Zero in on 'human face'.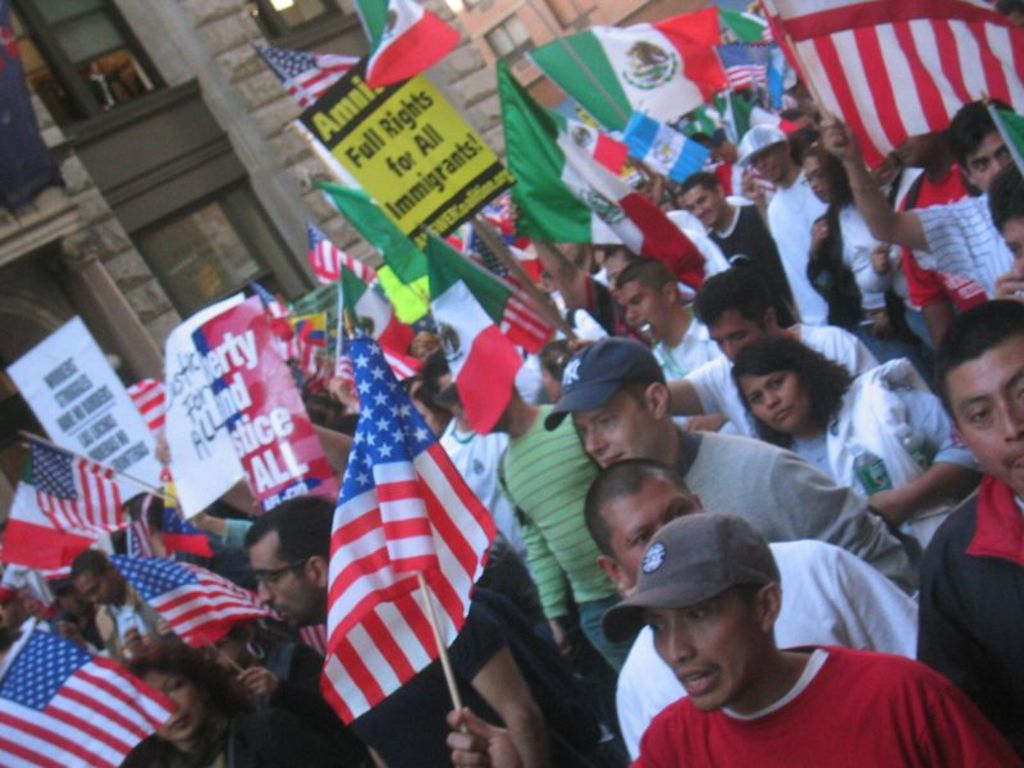
Zeroed in: BBox(150, 673, 197, 740).
